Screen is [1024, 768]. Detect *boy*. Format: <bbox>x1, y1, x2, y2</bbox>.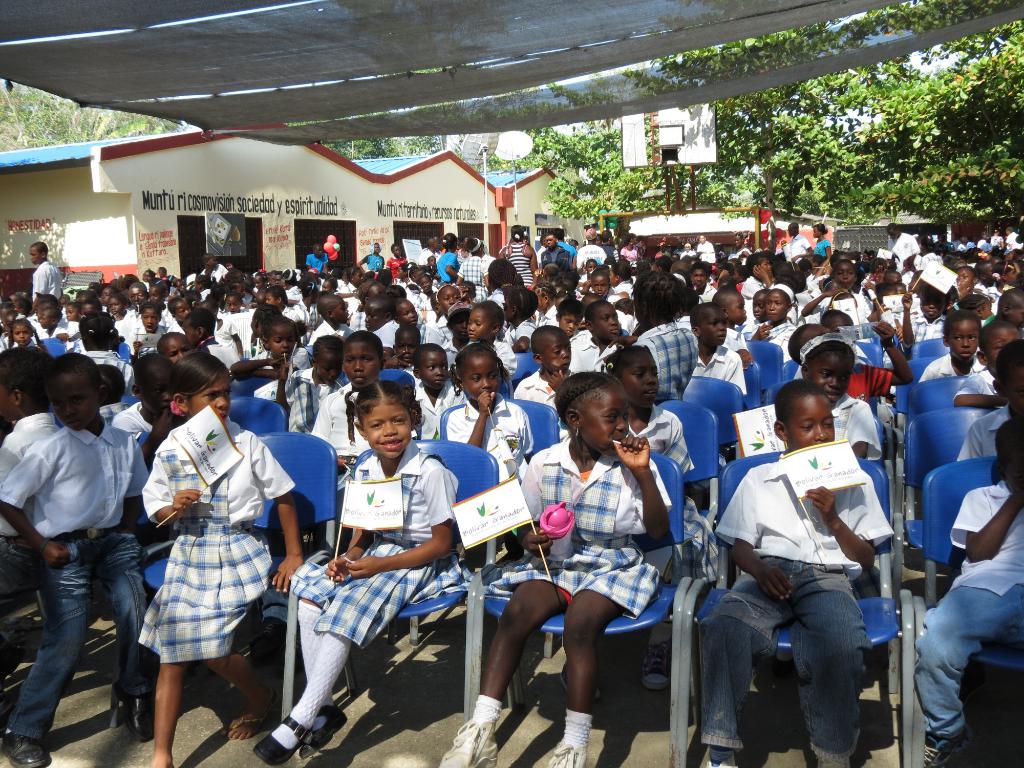
<bbox>691, 305, 748, 395</bbox>.
